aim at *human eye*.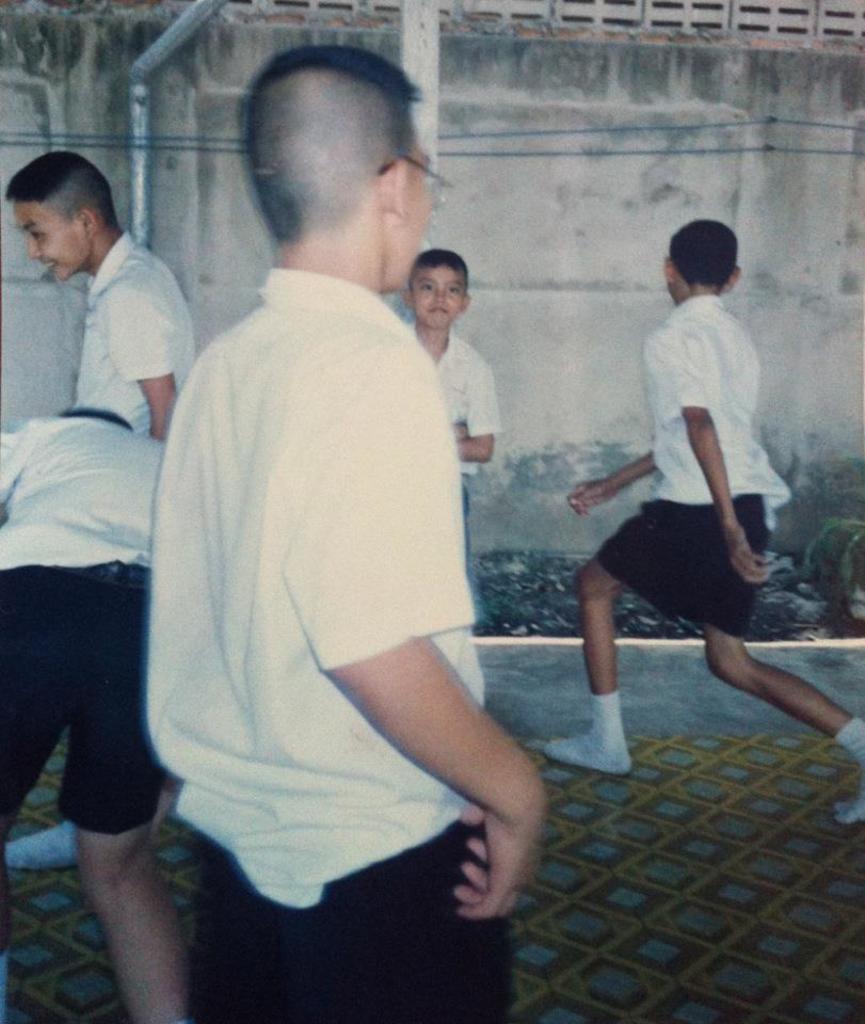
Aimed at 443/284/463/297.
